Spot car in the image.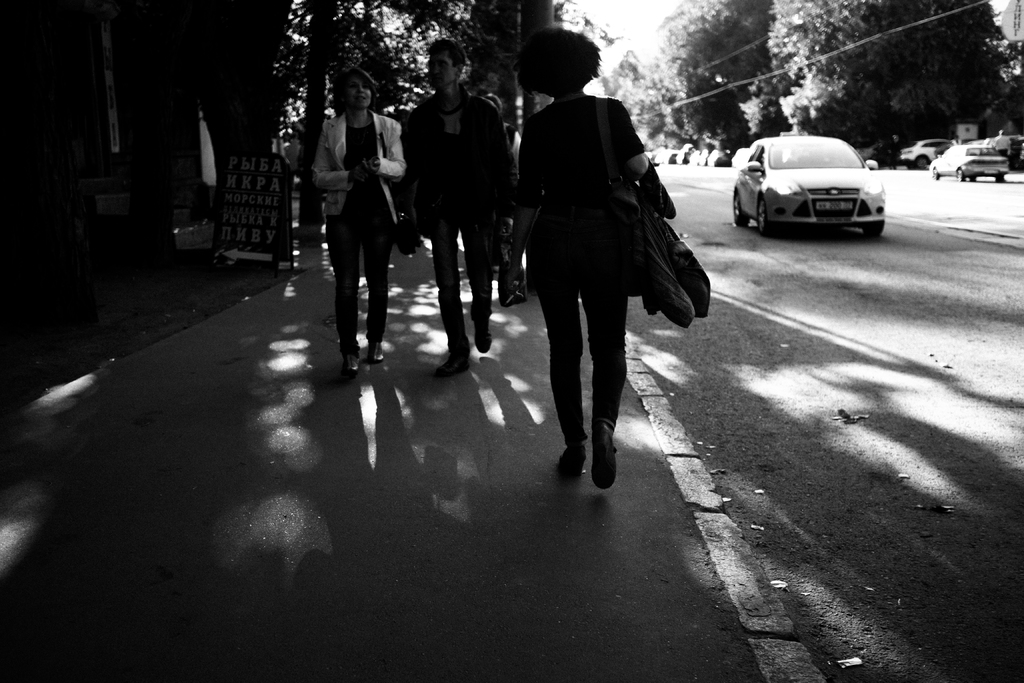
car found at (left=733, top=131, right=896, bottom=238).
